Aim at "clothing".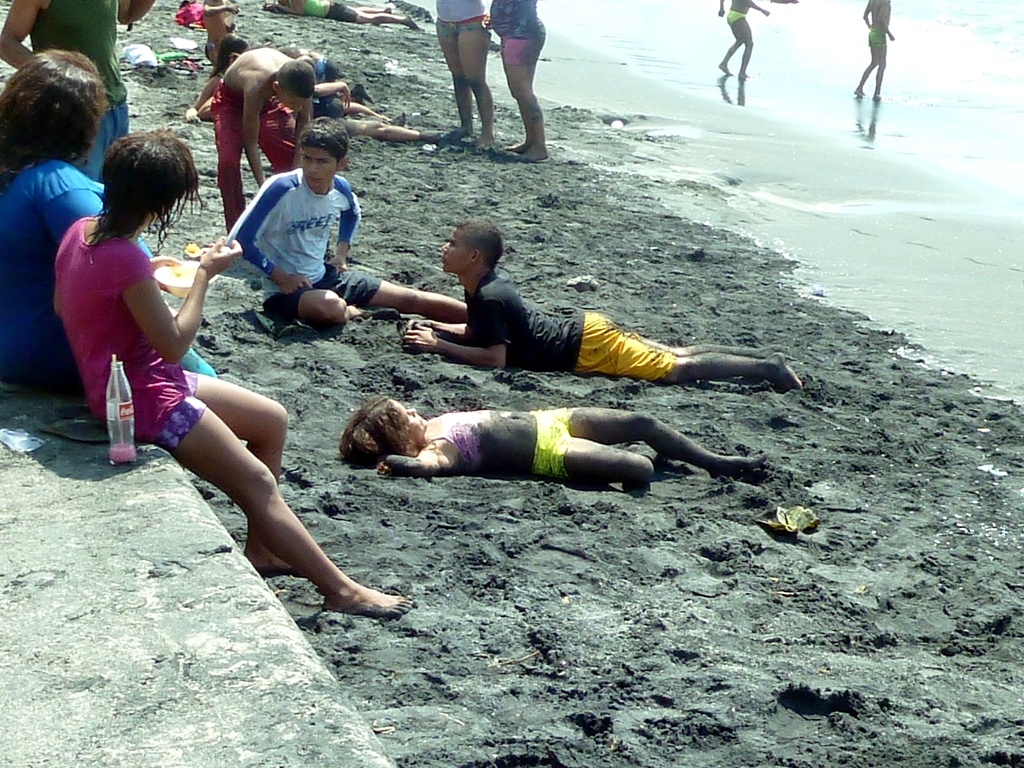
Aimed at (1, 162, 120, 406).
